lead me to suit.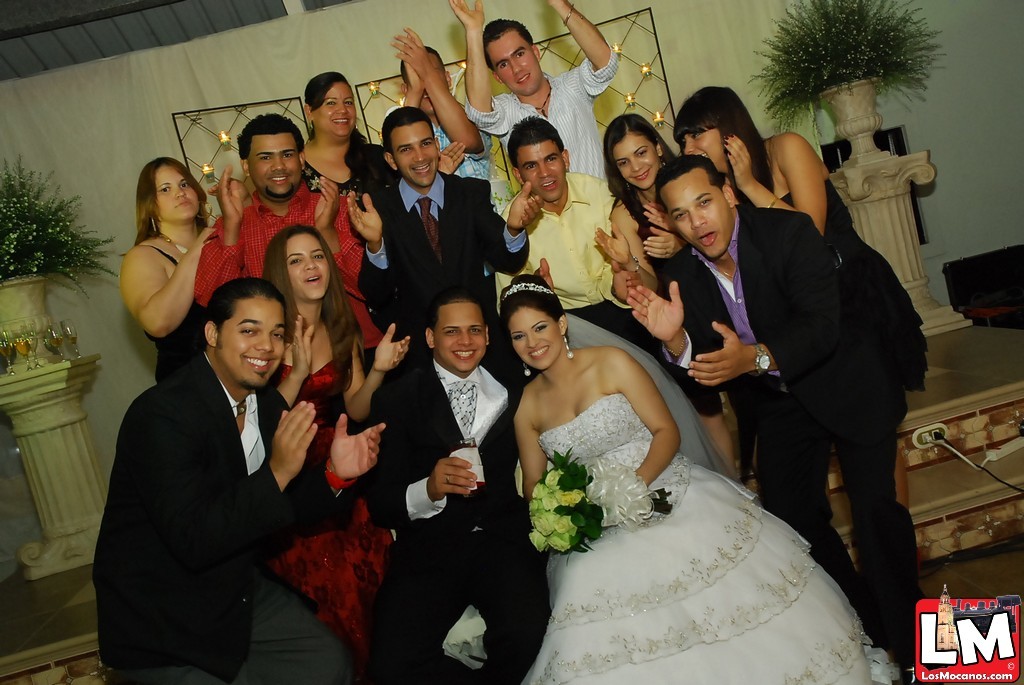
Lead to box(87, 349, 356, 684).
